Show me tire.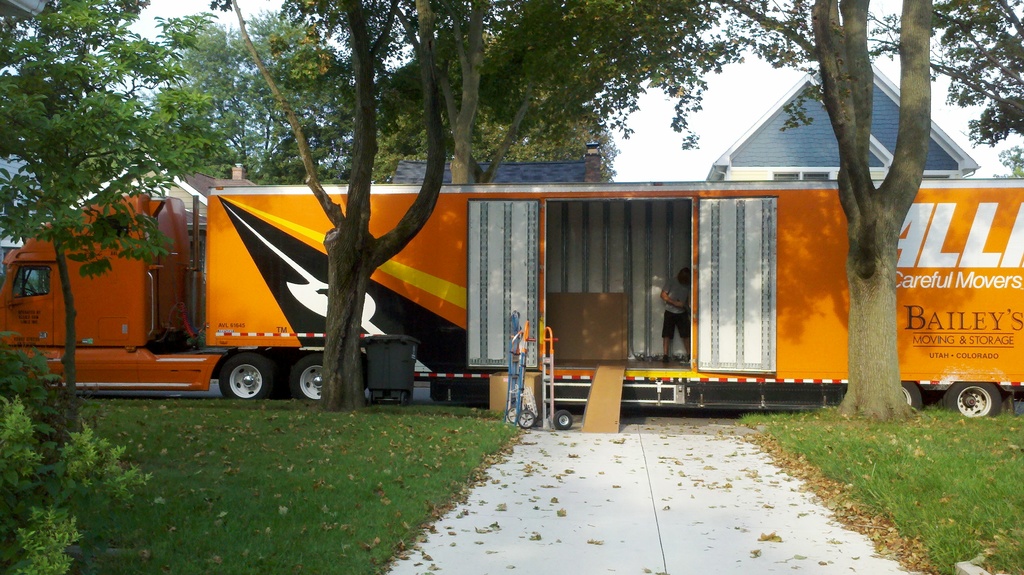
tire is here: box(219, 346, 280, 400).
